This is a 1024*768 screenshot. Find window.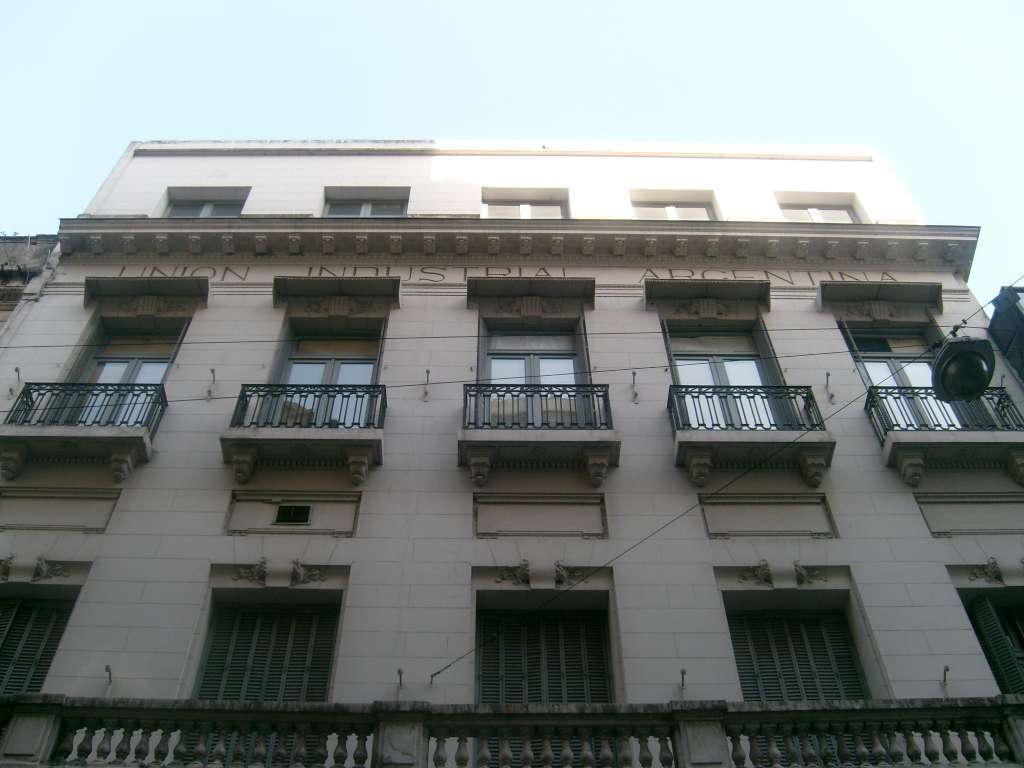
Bounding box: [315, 181, 406, 215].
